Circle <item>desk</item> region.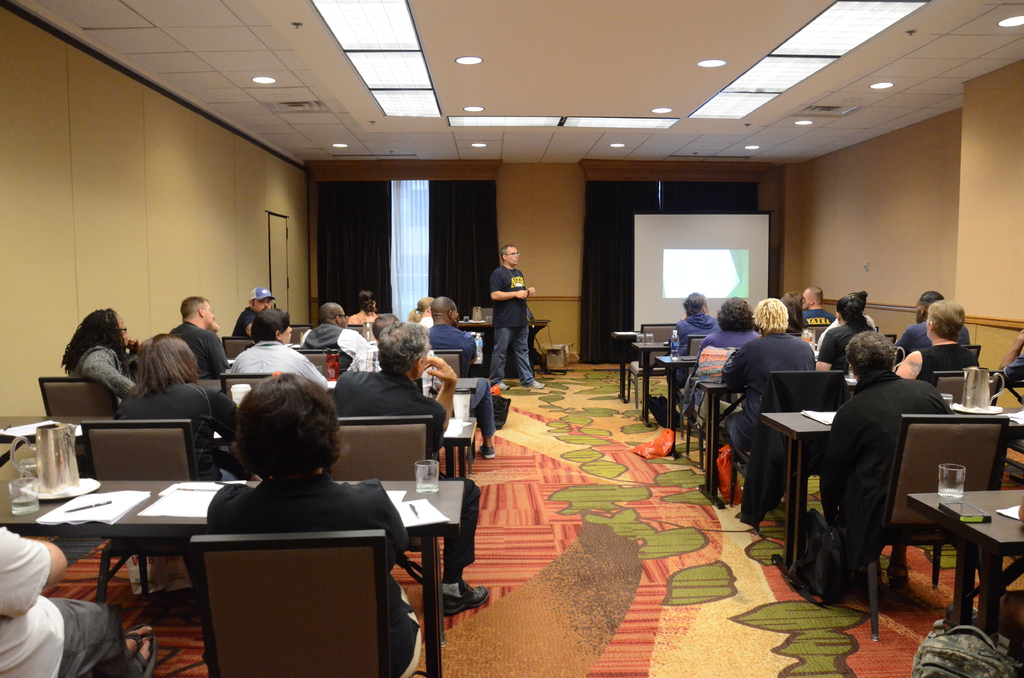
Region: (51,437,440,663).
